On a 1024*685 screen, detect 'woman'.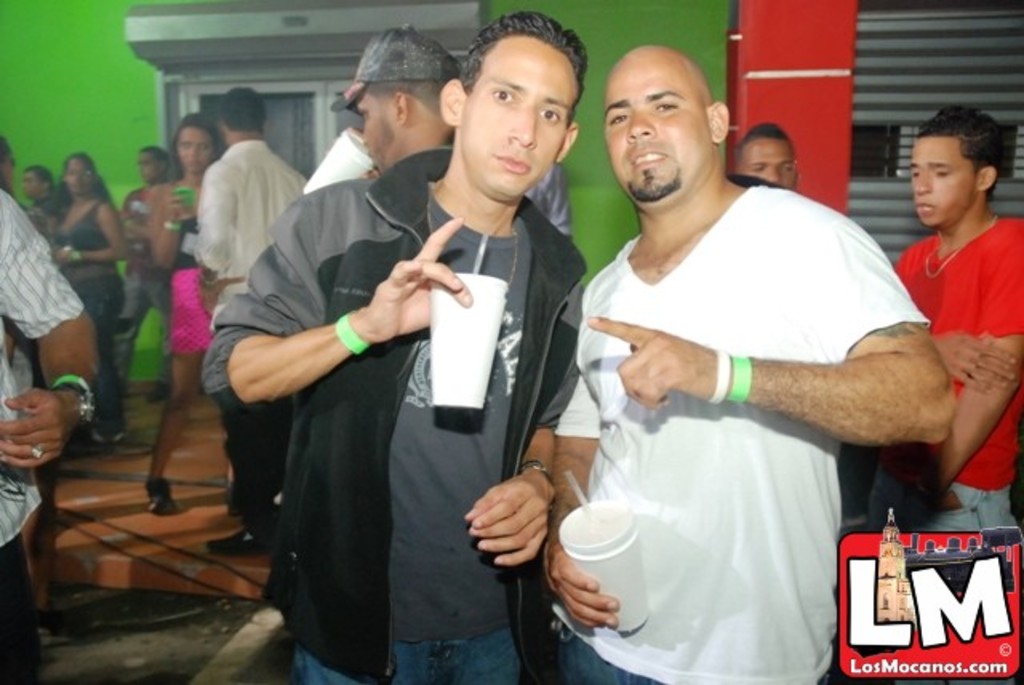
<region>50, 150, 125, 442</region>.
